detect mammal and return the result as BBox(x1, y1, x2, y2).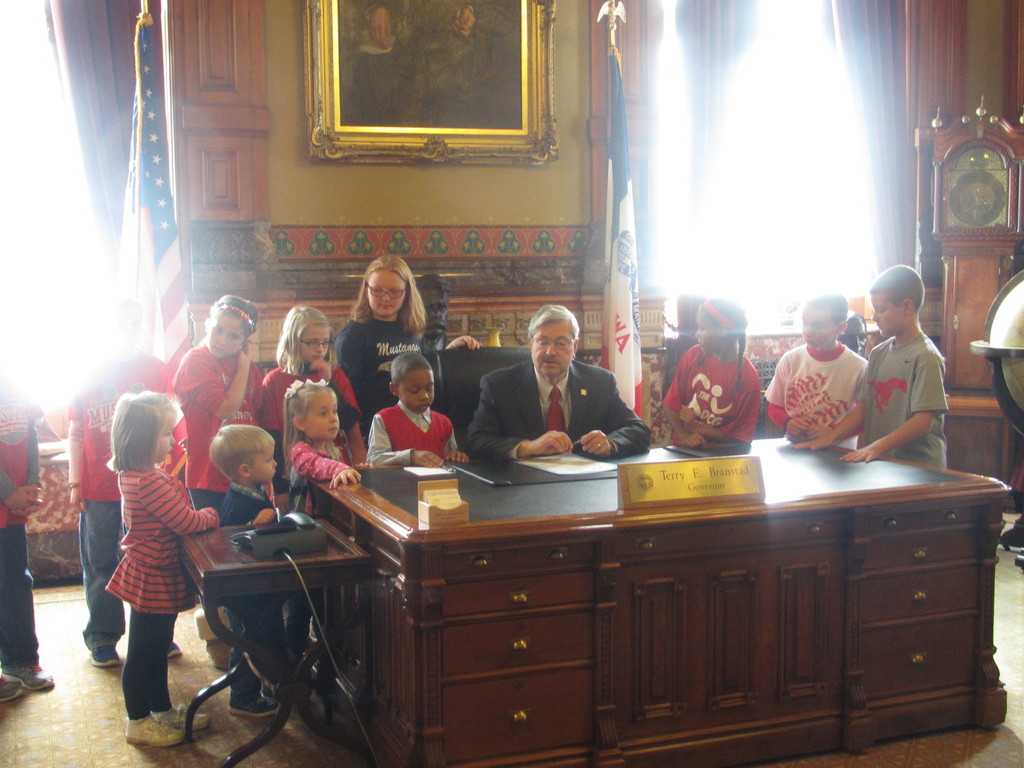
BBox(465, 300, 653, 466).
